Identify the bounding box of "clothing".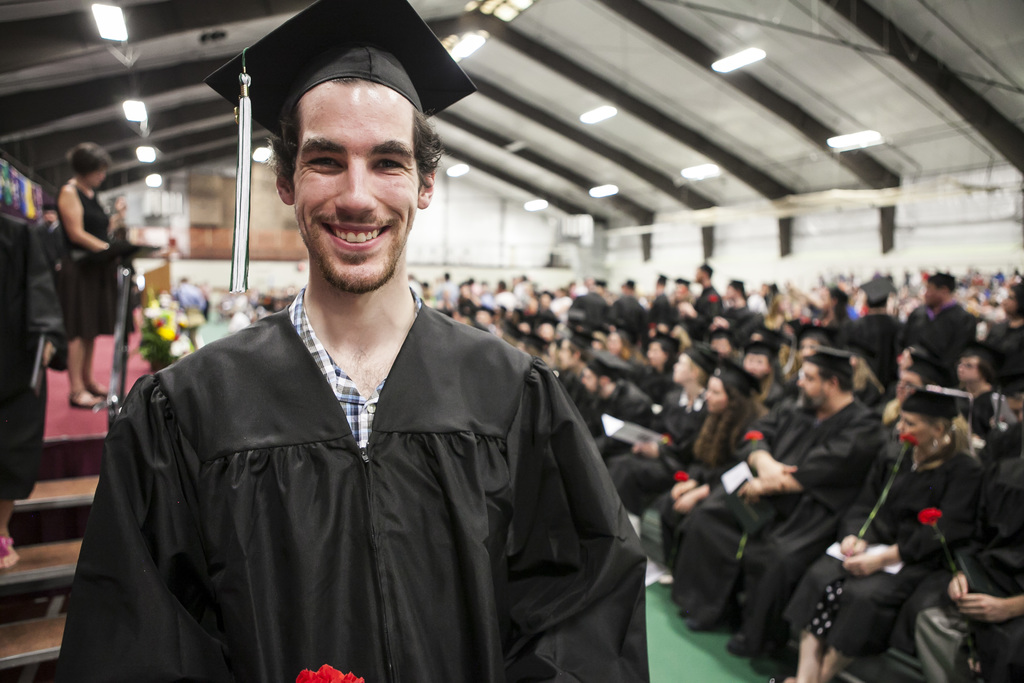
left=548, top=290, right=583, bottom=328.
